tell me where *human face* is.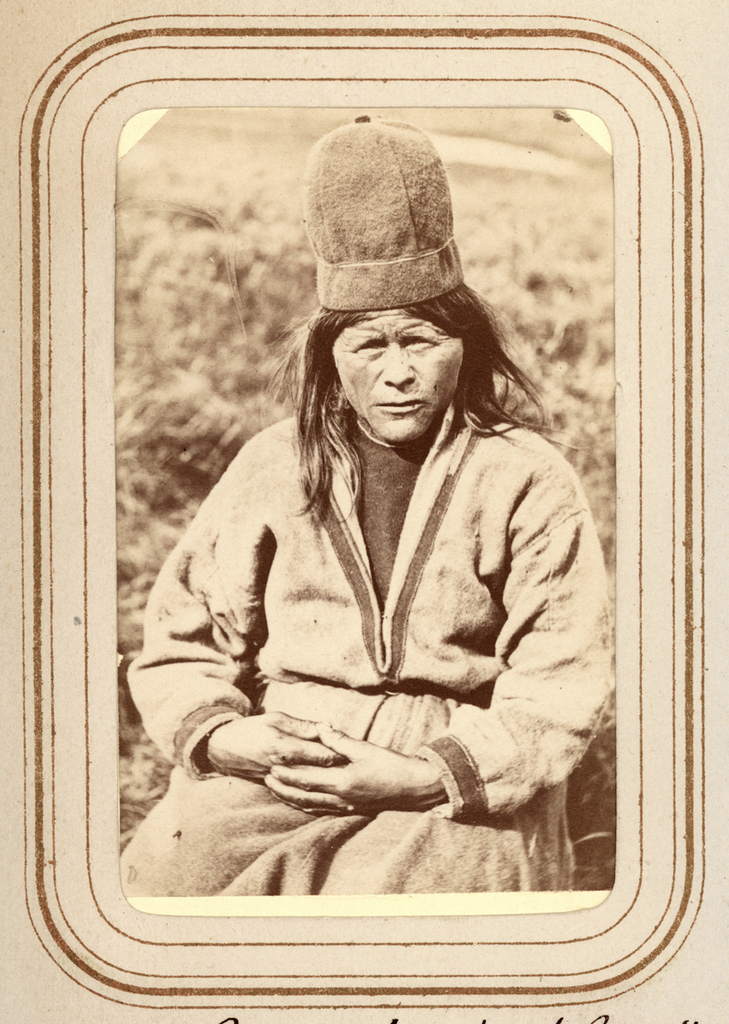
*human face* is at 333, 309, 460, 461.
